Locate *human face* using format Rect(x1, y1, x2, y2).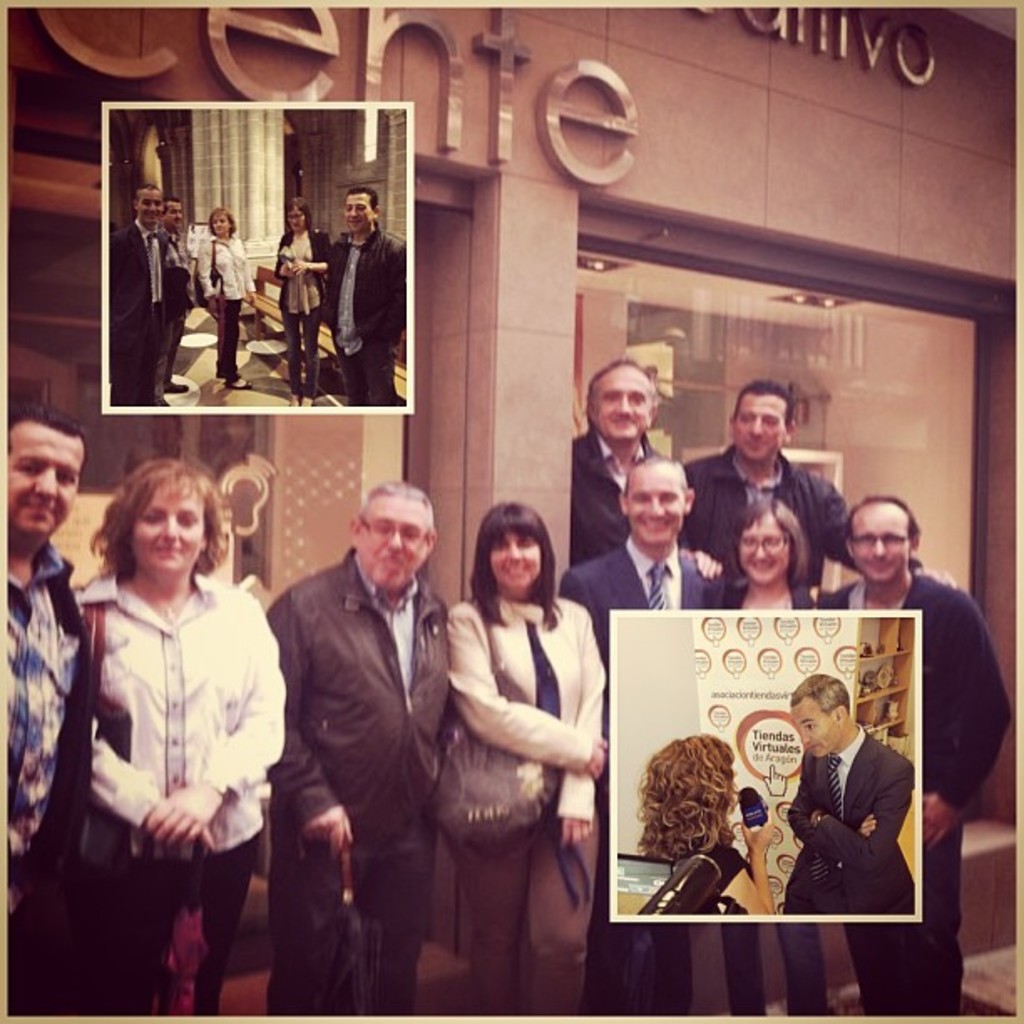
Rect(286, 207, 305, 229).
